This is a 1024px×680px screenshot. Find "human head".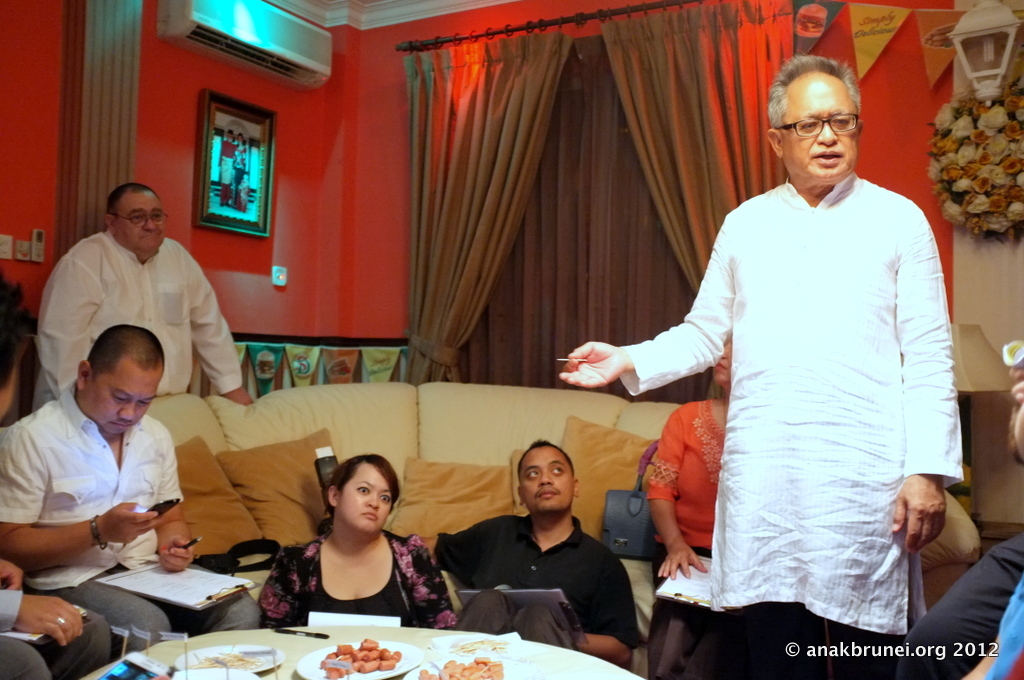
Bounding box: left=237, top=130, right=255, bottom=144.
